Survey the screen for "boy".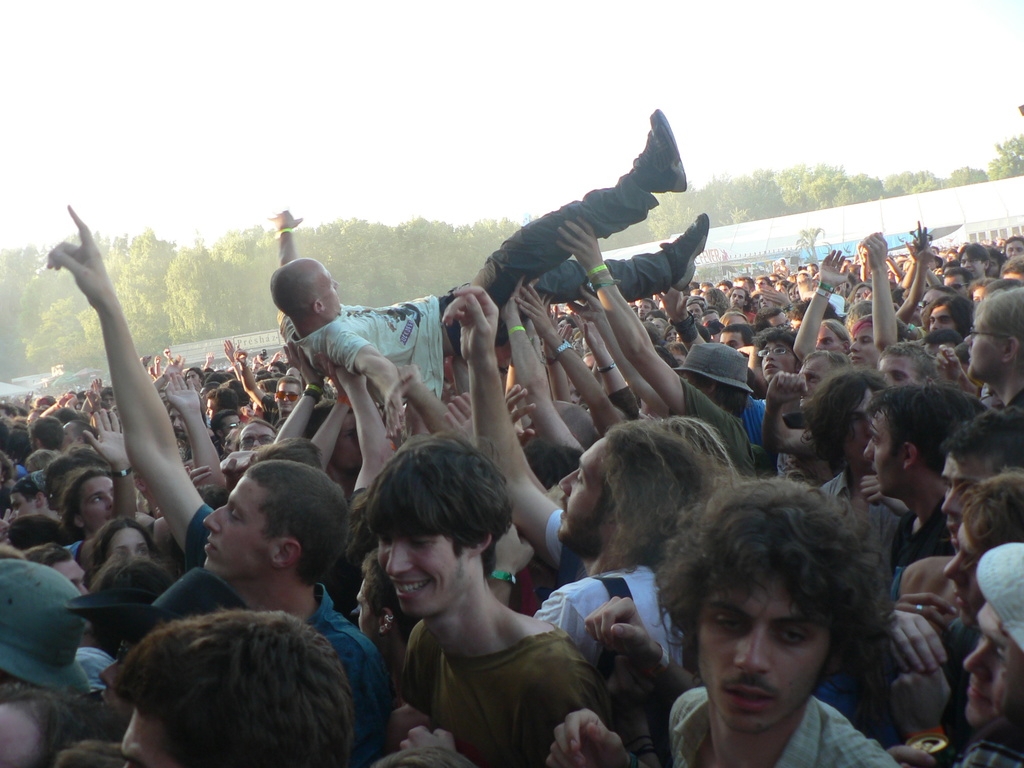
Survey found: [x1=364, y1=432, x2=609, y2=767].
